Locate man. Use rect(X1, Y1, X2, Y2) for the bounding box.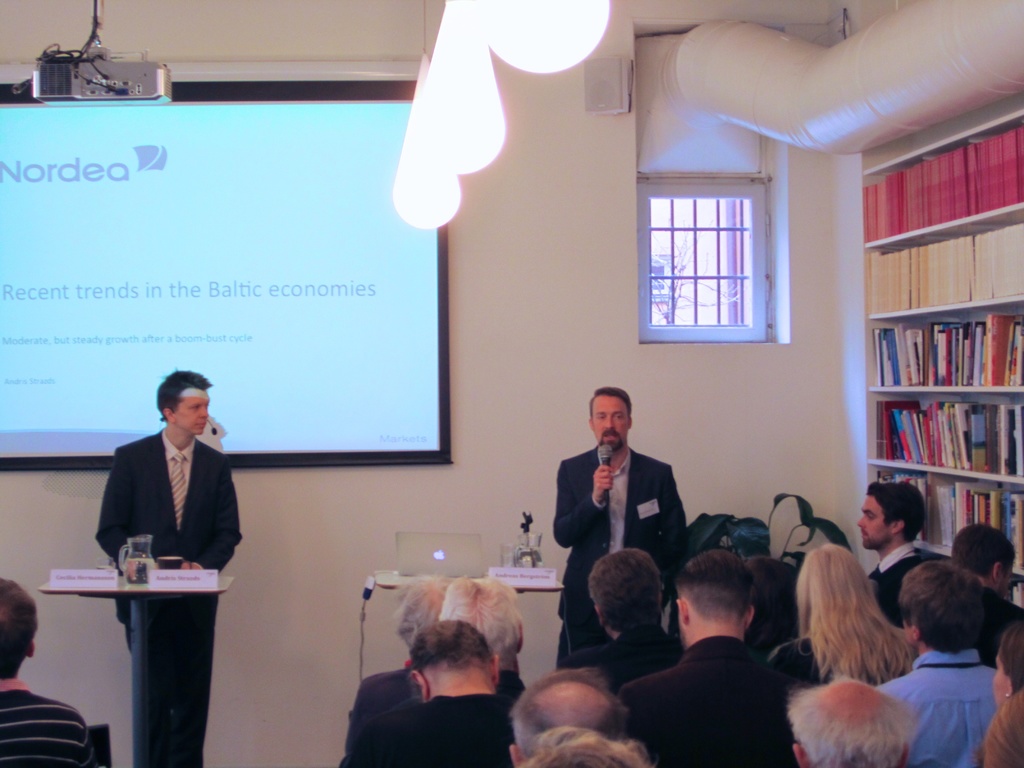
rect(340, 629, 520, 764).
